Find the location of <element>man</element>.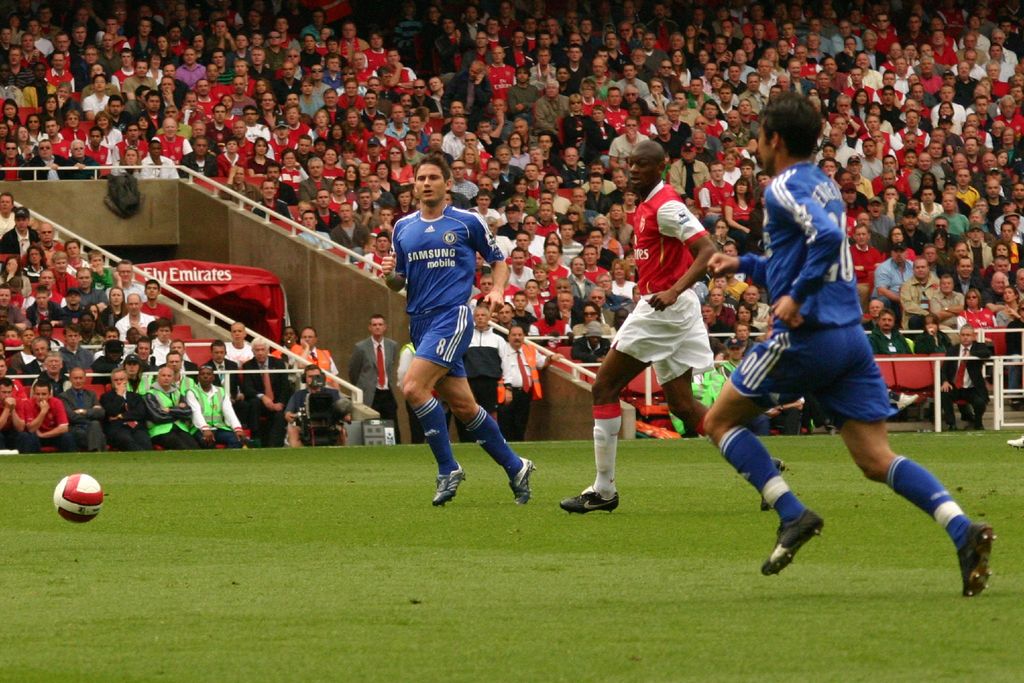
Location: (163,22,189,62).
